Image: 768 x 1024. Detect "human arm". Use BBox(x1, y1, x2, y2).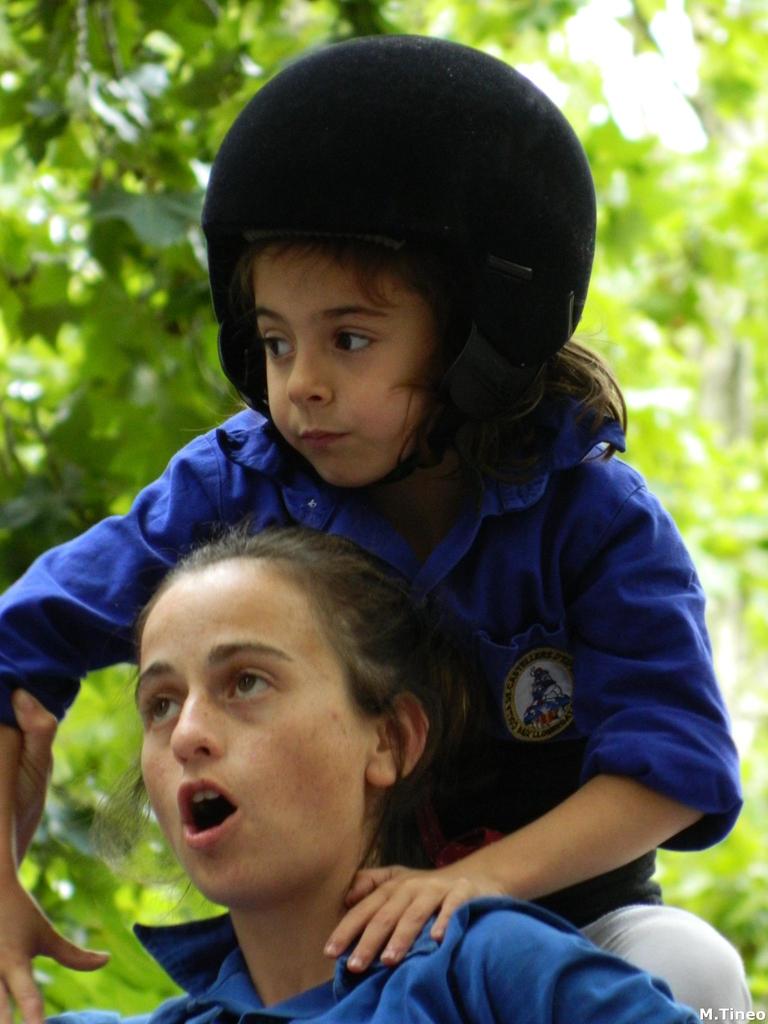
BBox(450, 910, 707, 1020).
